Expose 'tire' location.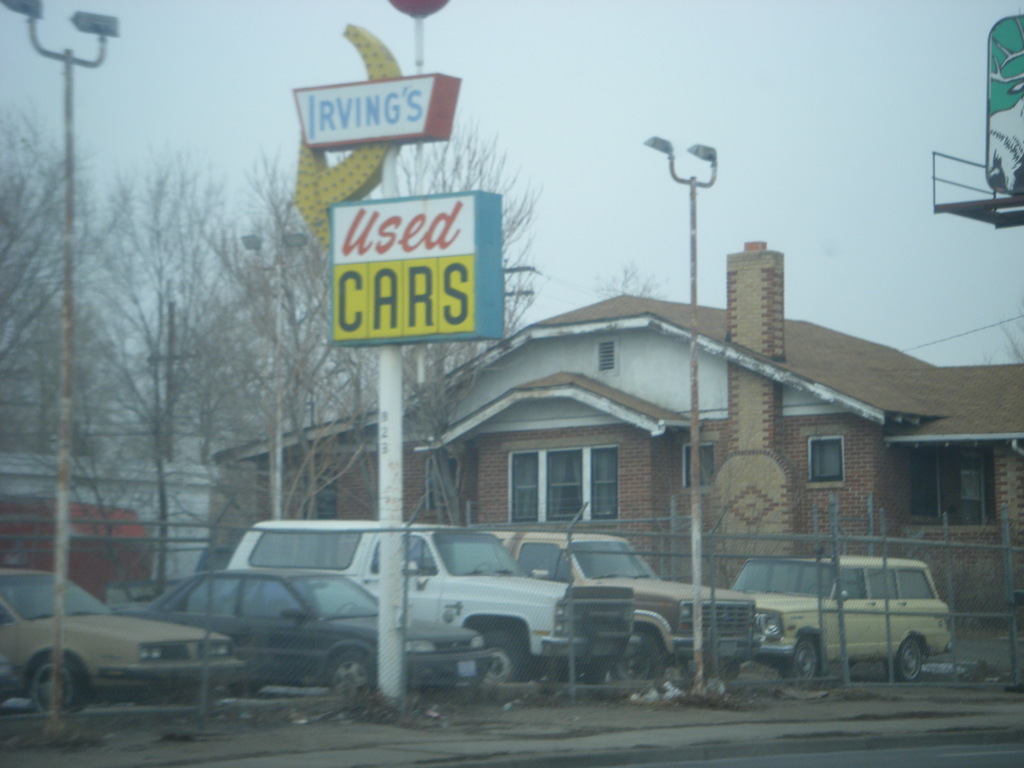
Exposed at (335, 648, 376, 701).
